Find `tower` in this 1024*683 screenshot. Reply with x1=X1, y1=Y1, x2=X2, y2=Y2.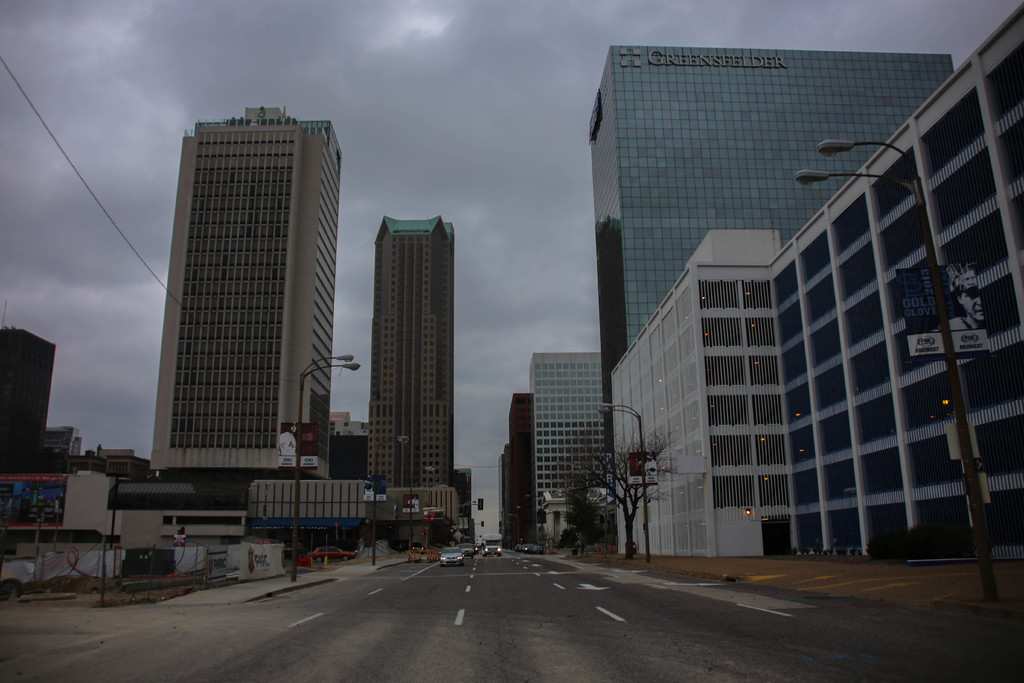
x1=0, y1=319, x2=68, y2=478.
